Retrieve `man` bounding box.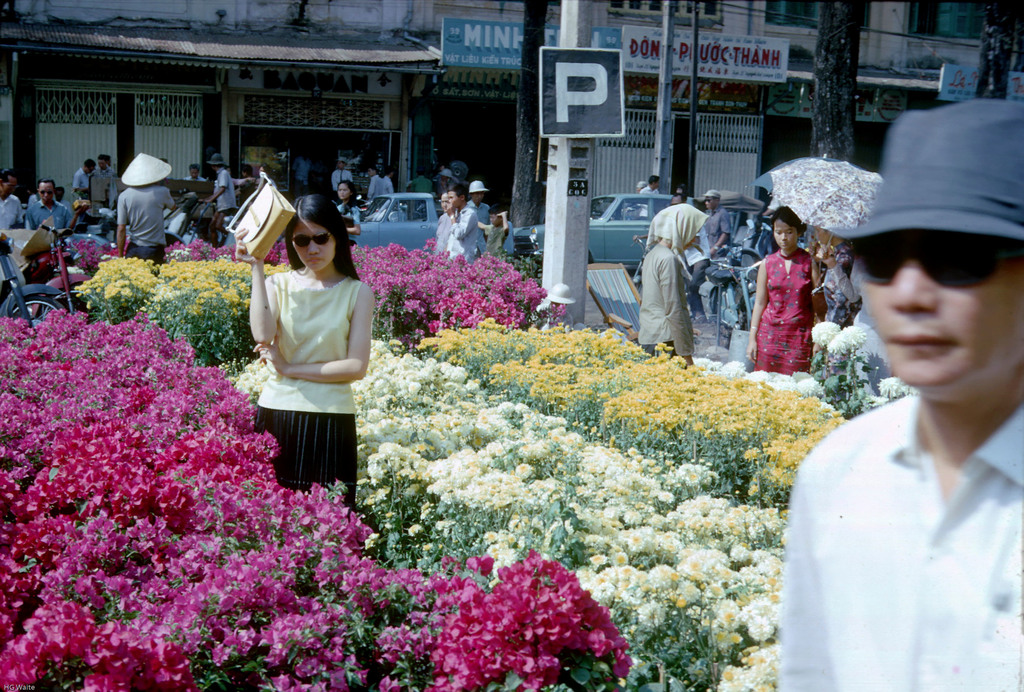
Bounding box: 0/174/24/228.
